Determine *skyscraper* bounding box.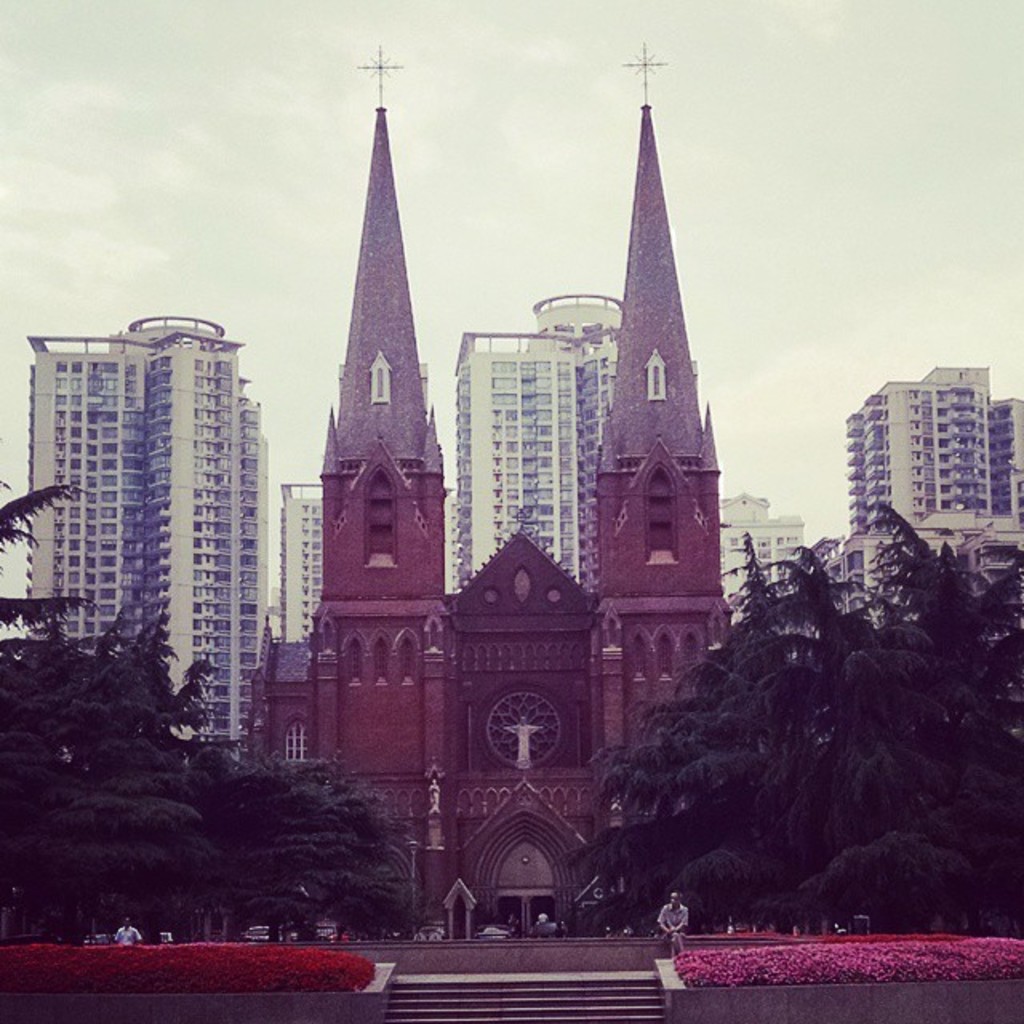
Determined: Rect(838, 362, 1019, 605).
